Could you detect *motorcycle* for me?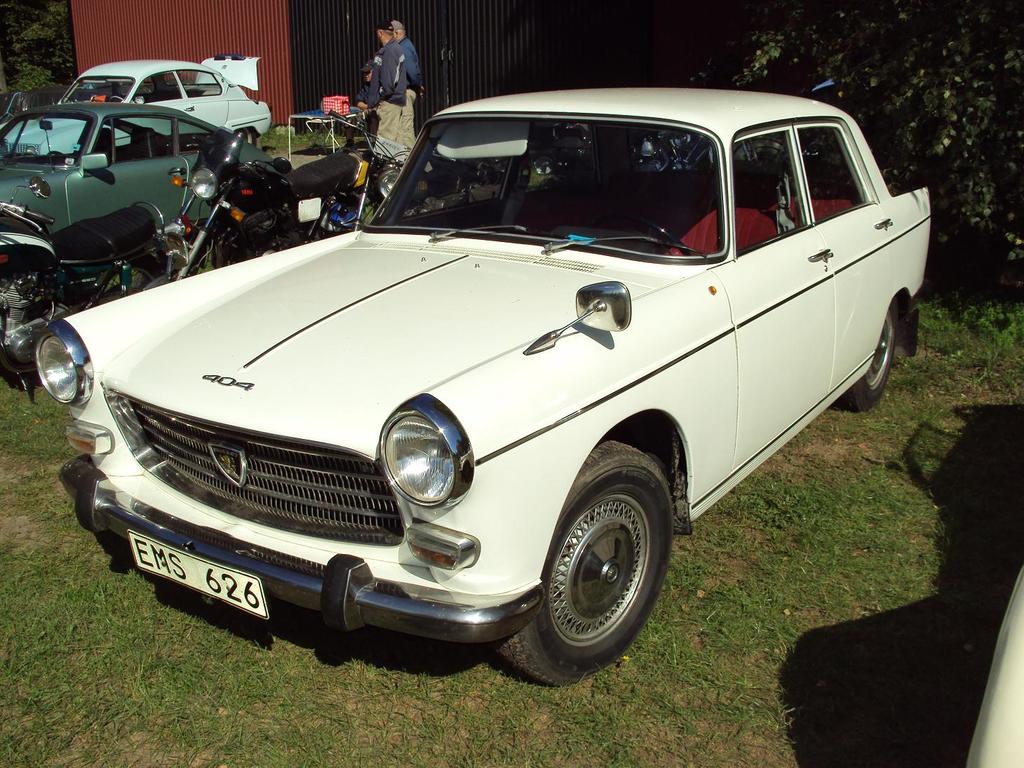
Detection result: bbox(0, 177, 162, 403).
